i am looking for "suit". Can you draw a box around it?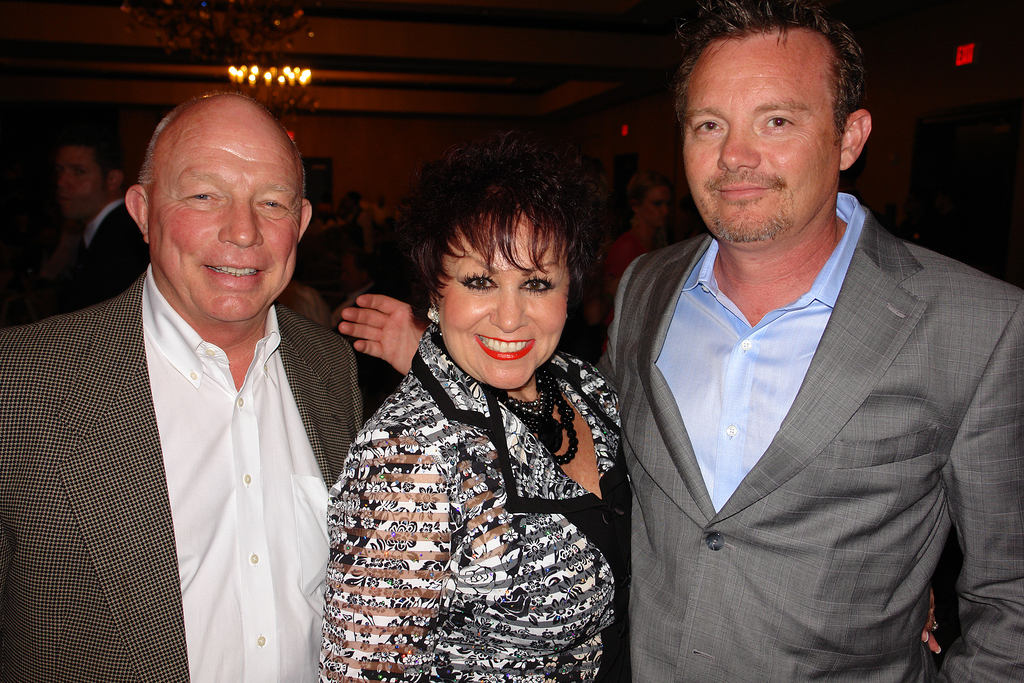
Sure, the bounding box is locate(71, 200, 150, 315).
